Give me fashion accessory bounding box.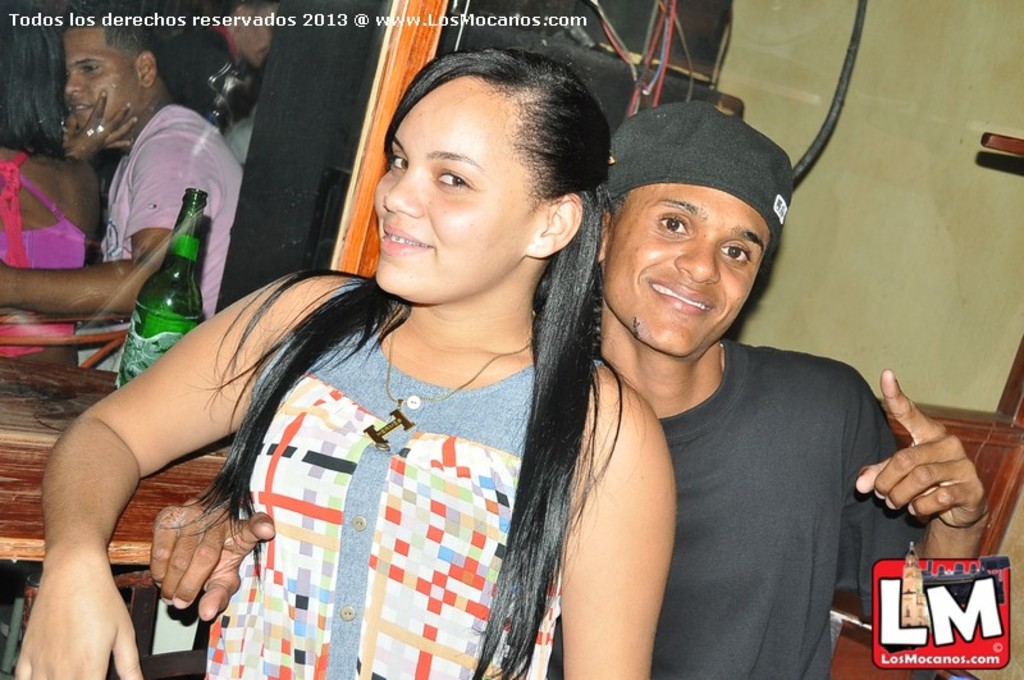
365, 318, 534, 449.
